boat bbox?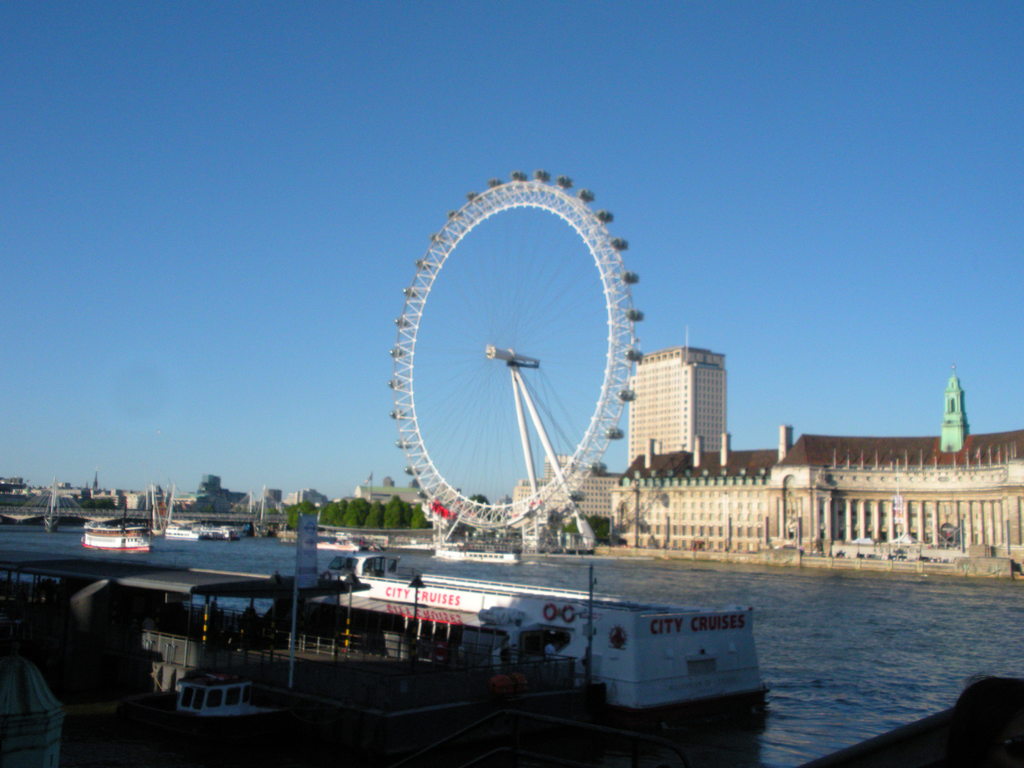
[157, 523, 230, 539]
